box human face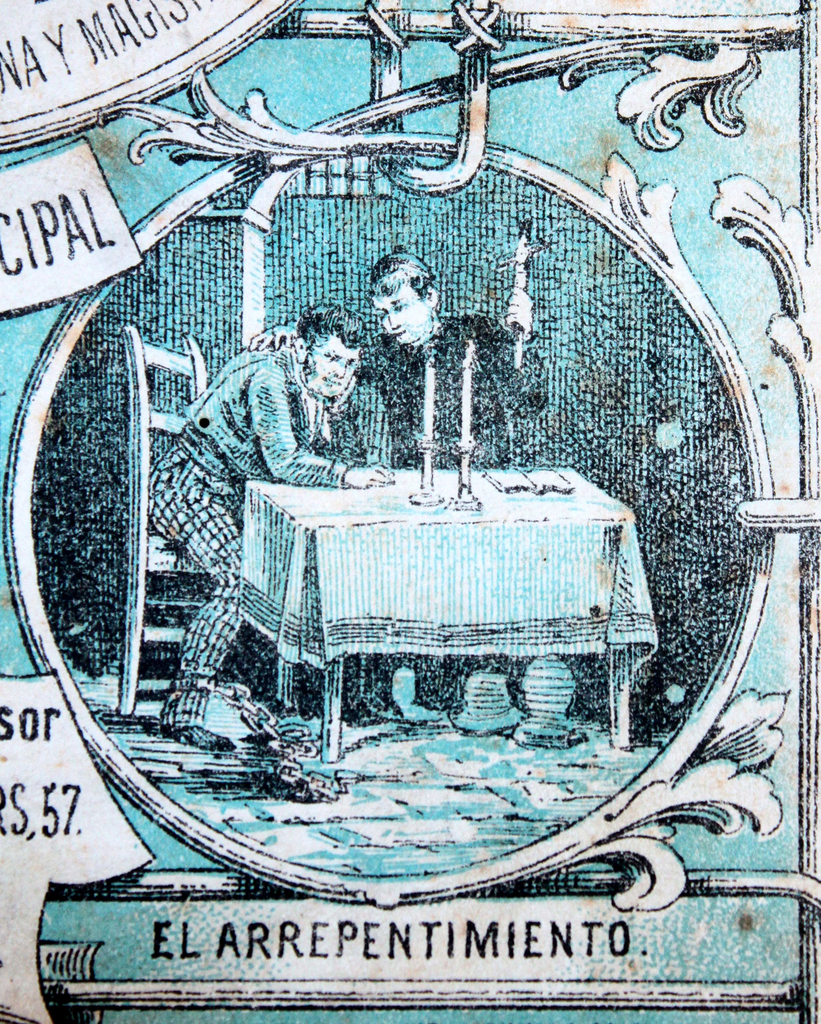
locate(307, 335, 363, 402)
